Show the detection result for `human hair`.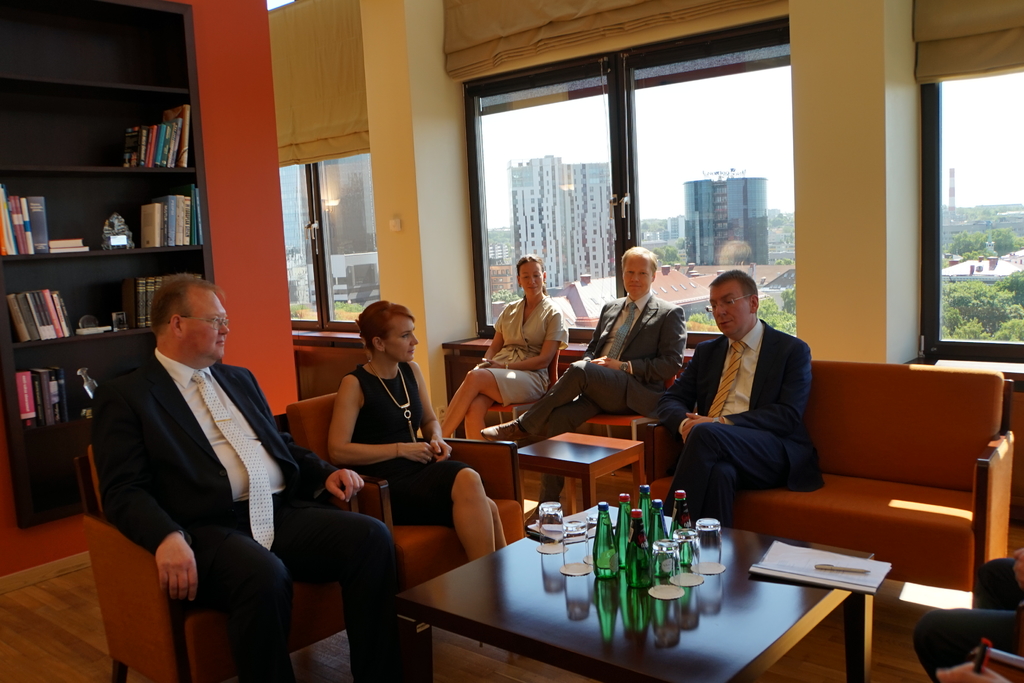
707,267,761,311.
